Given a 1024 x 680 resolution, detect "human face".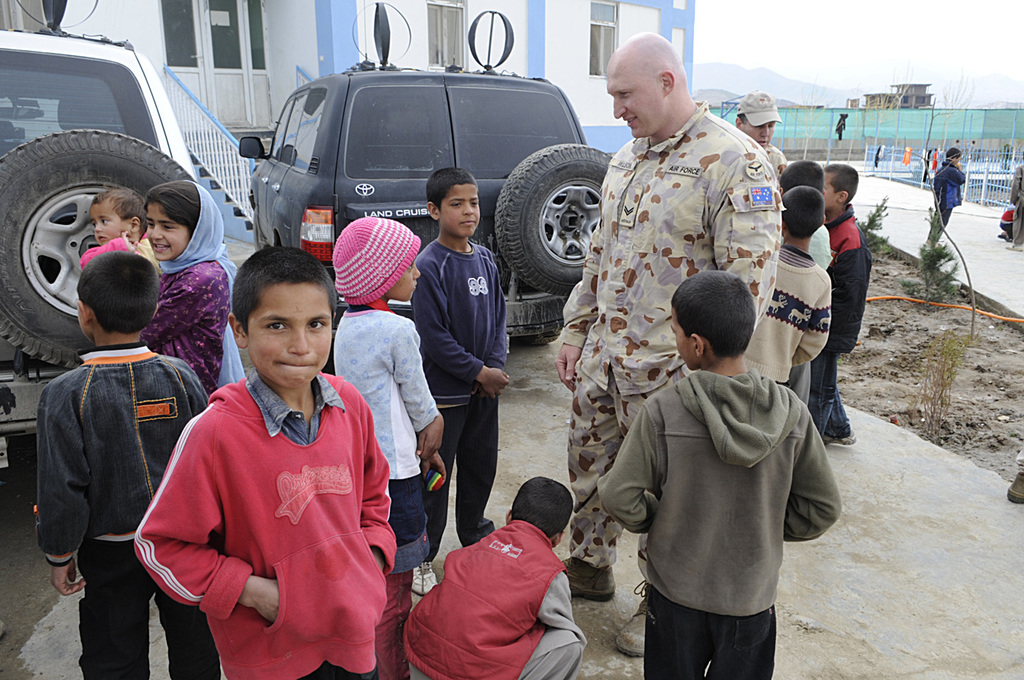
(x1=739, y1=118, x2=772, y2=144).
